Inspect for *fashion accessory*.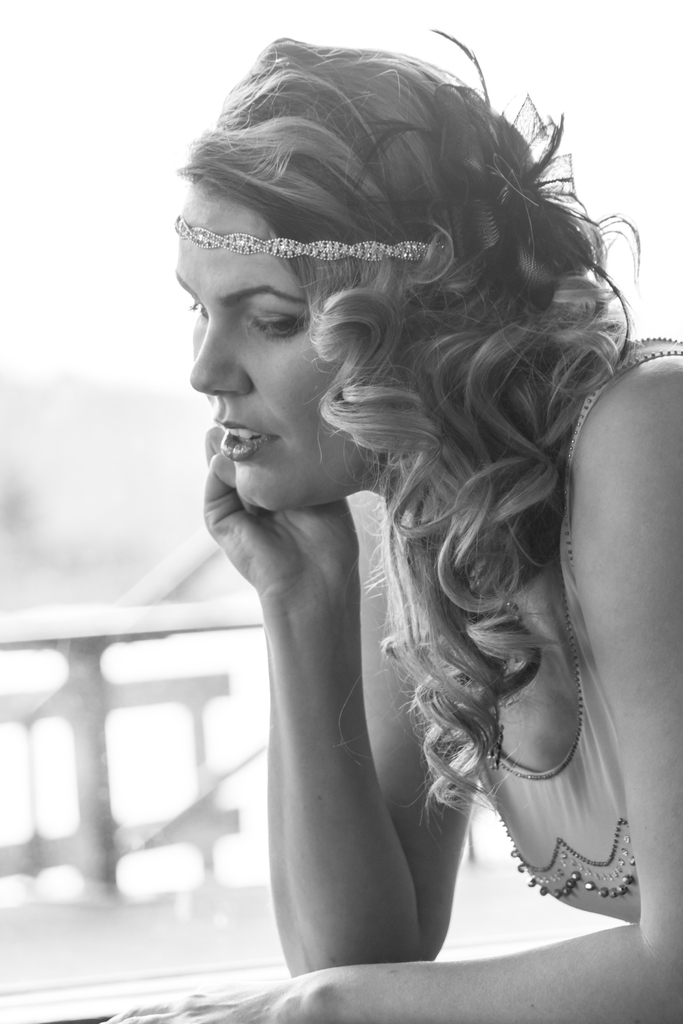
Inspection: [172,212,443,261].
